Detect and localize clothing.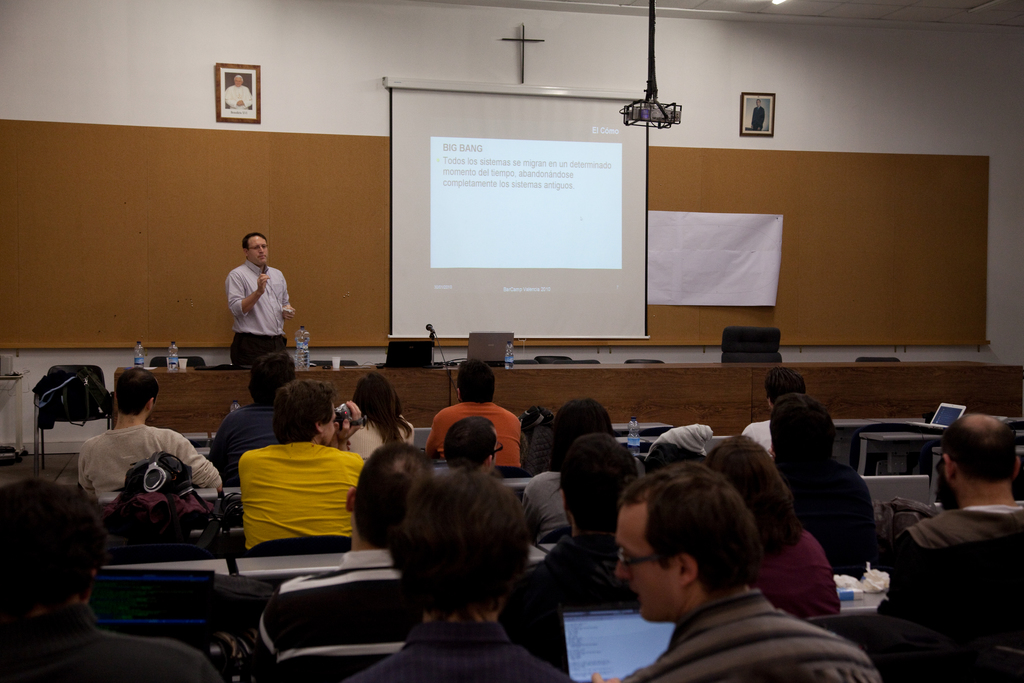
Localized at 342 404 408 465.
